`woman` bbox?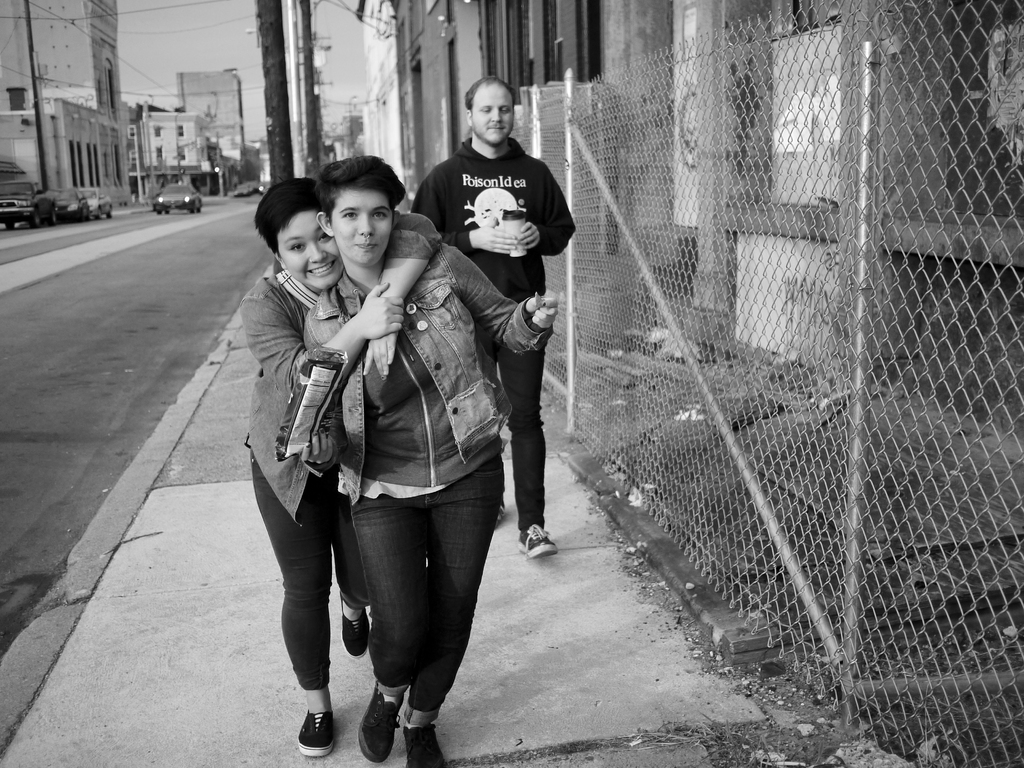
region(239, 176, 440, 759)
